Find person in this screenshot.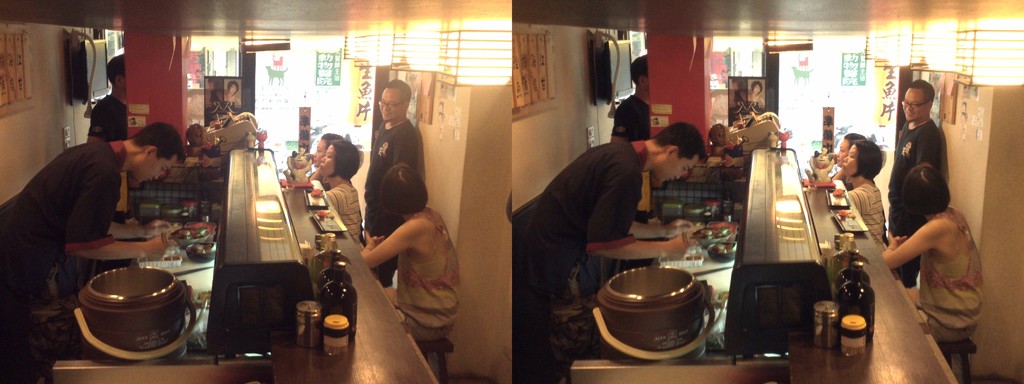
The bounding box for person is (817,125,865,174).
